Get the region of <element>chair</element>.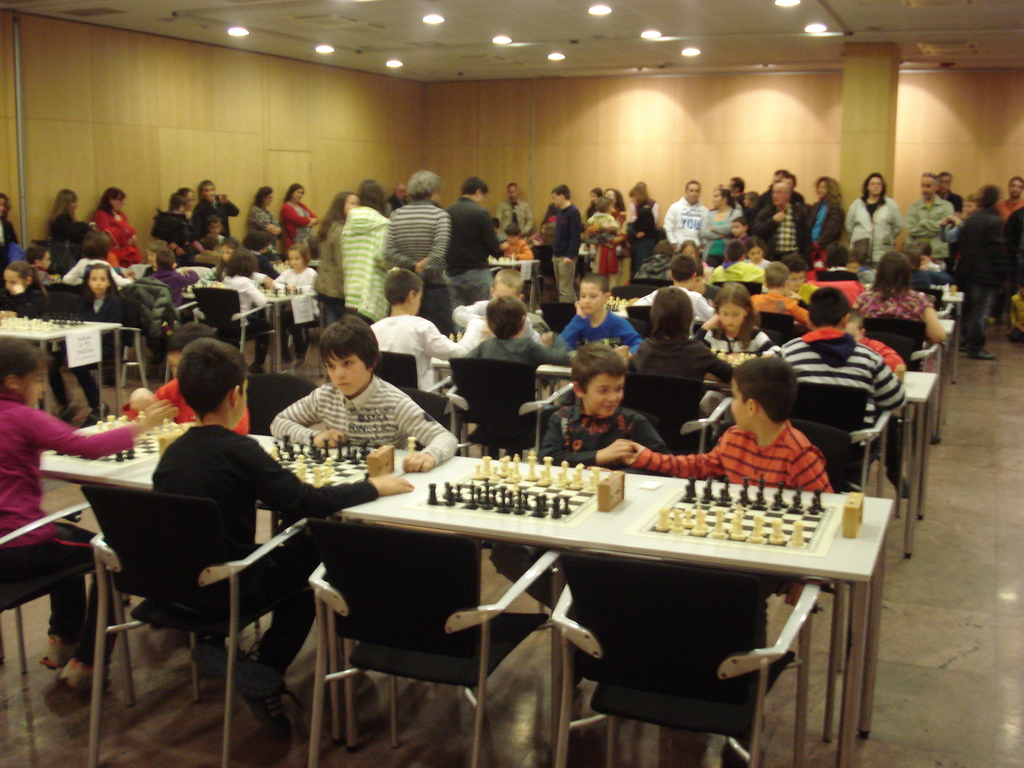
region(803, 379, 892, 506).
